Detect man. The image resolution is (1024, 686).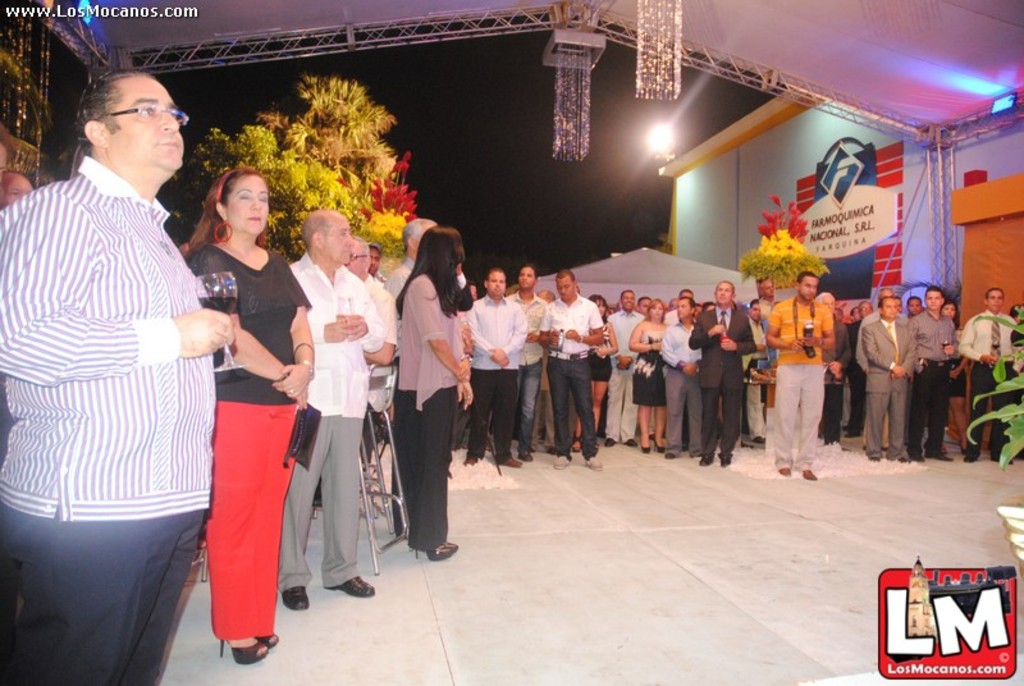
(690, 274, 756, 462).
